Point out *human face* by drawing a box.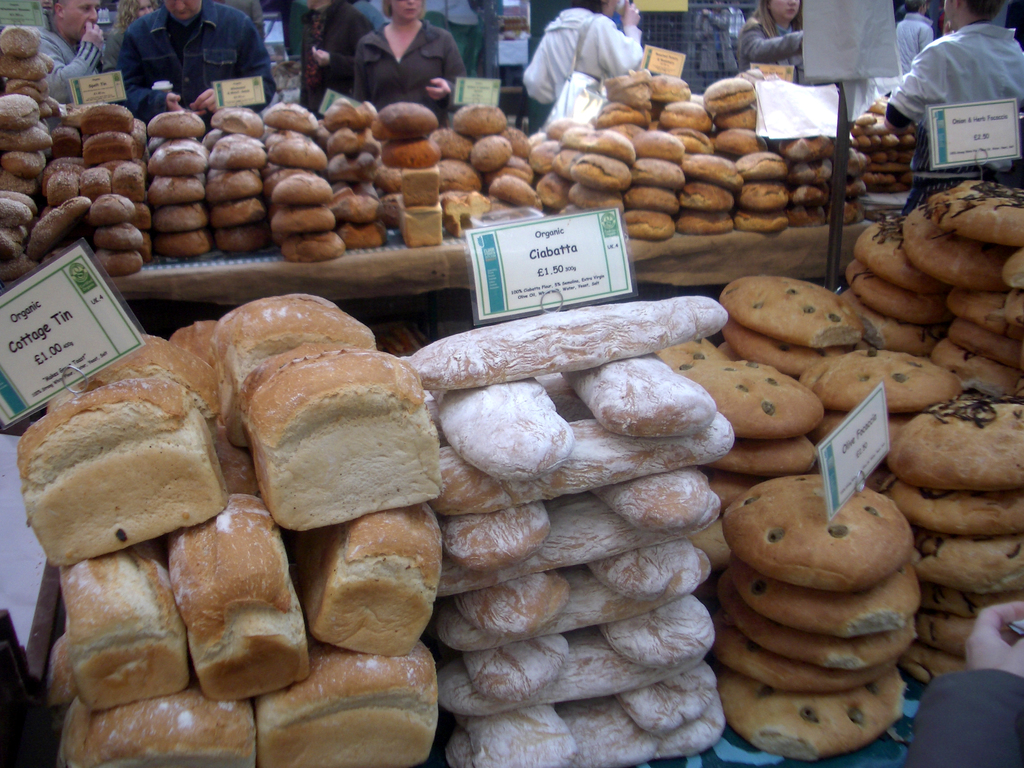
bbox(64, 0, 101, 37).
